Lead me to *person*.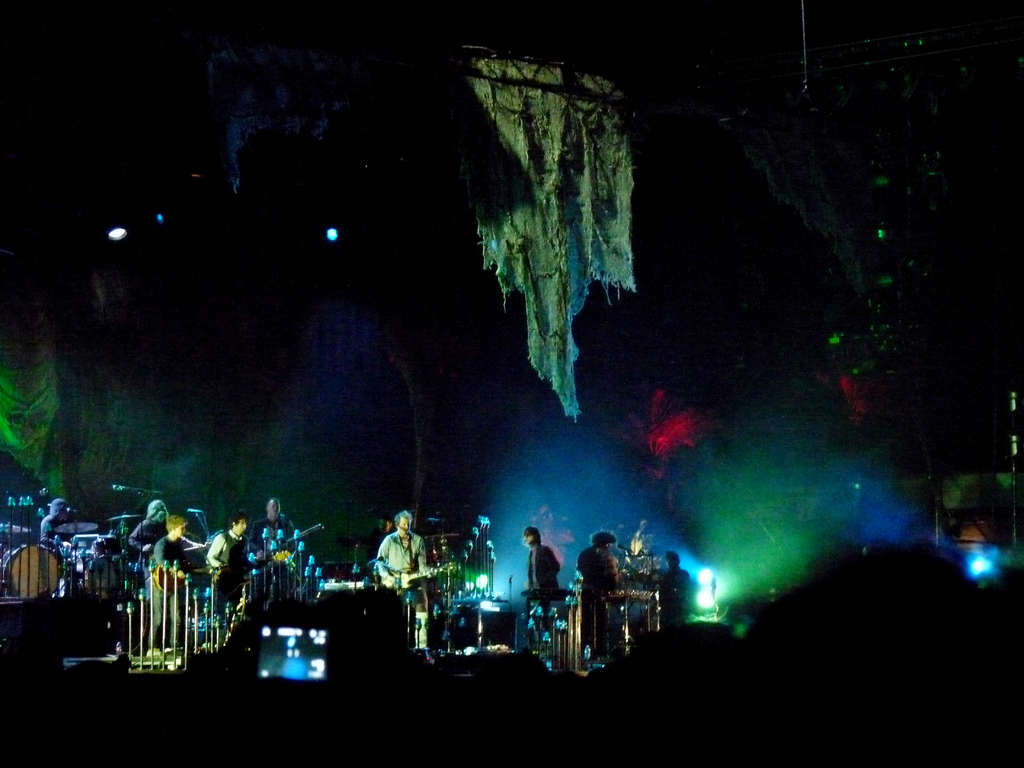
Lead to box(243, 496, 300, 587).
